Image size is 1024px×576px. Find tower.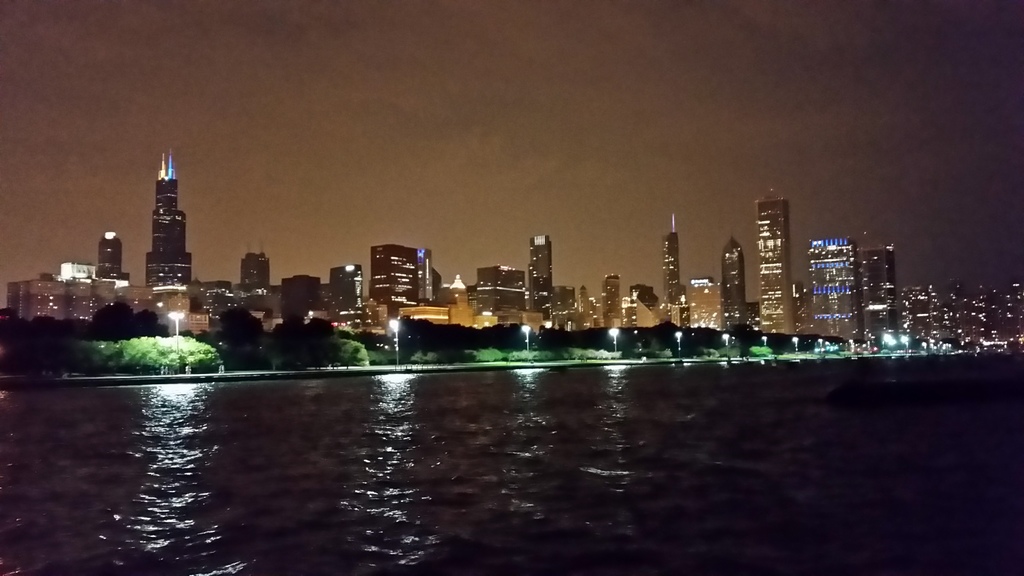
[363,239,445,326].
